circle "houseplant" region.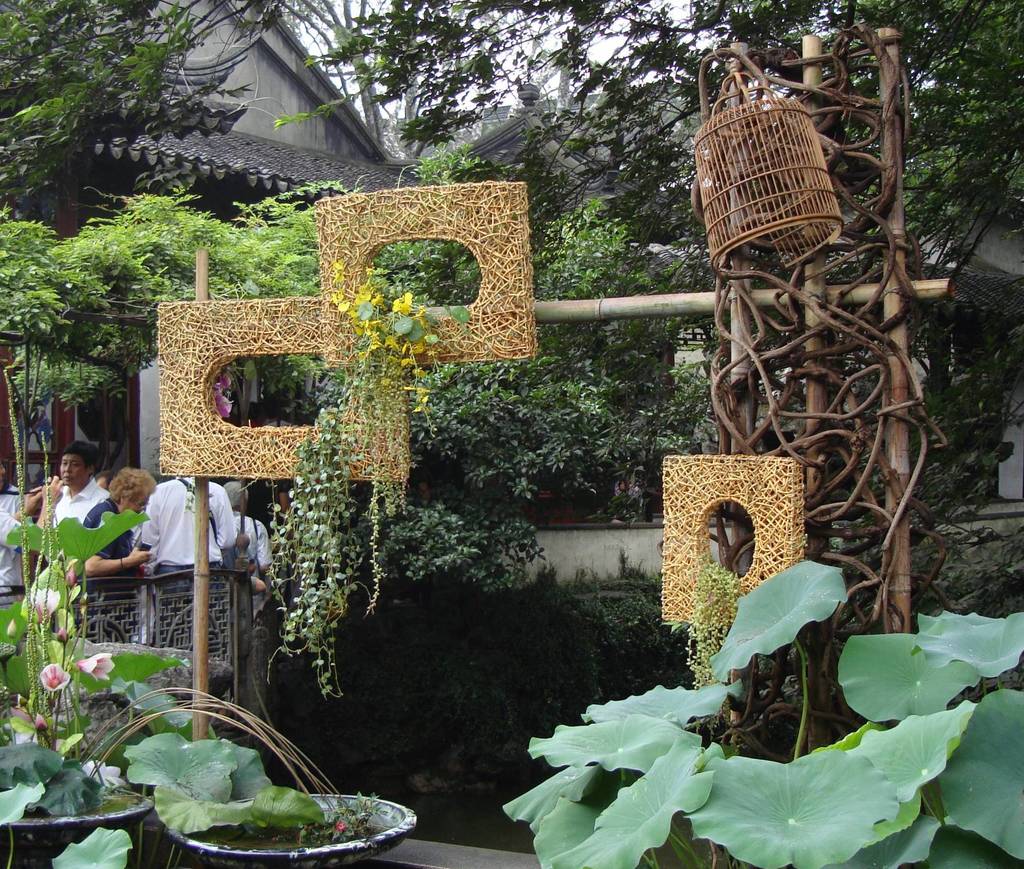
Region: [0,507,198,787].
